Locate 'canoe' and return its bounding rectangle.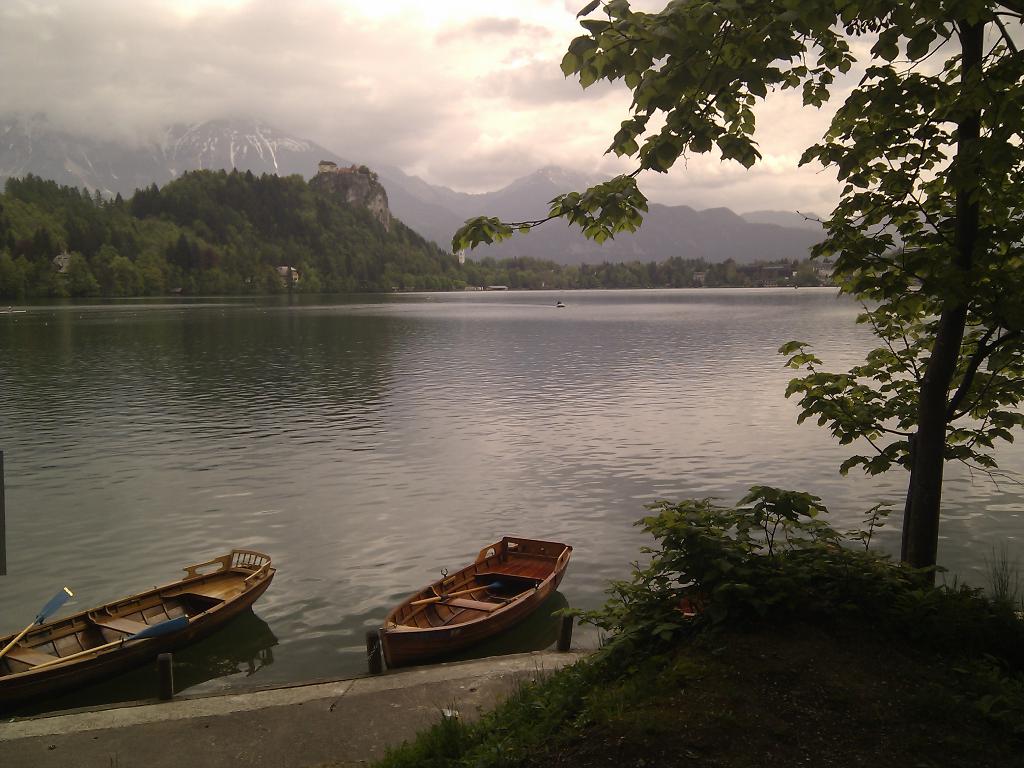
bbox=[366, 546, 588, 673].
